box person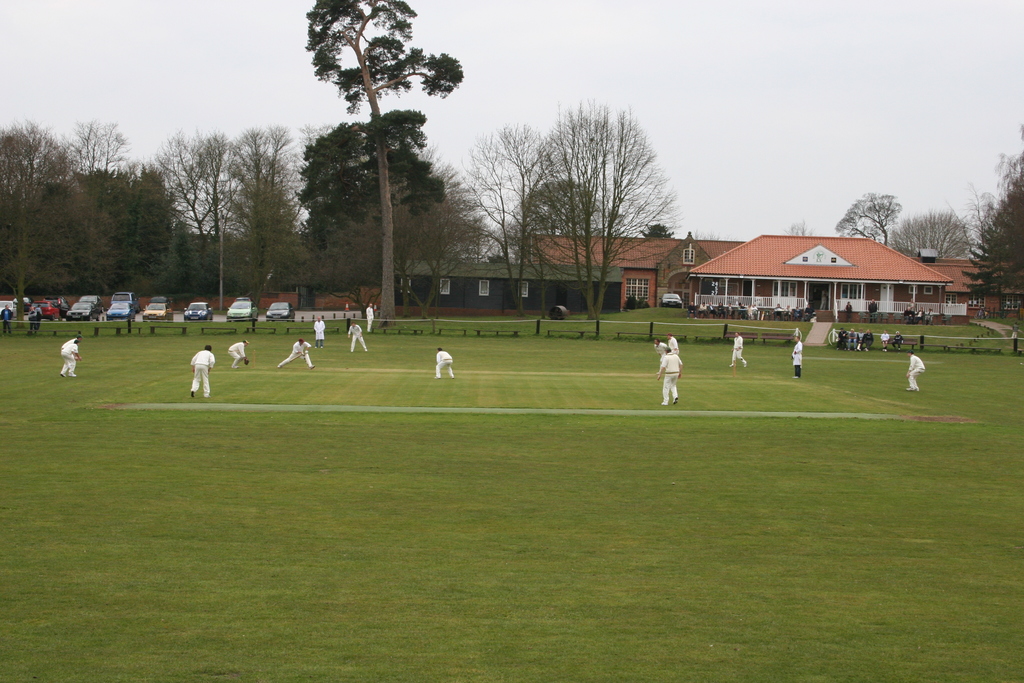
<bbox>724, 301, 736, 320</bbox>
